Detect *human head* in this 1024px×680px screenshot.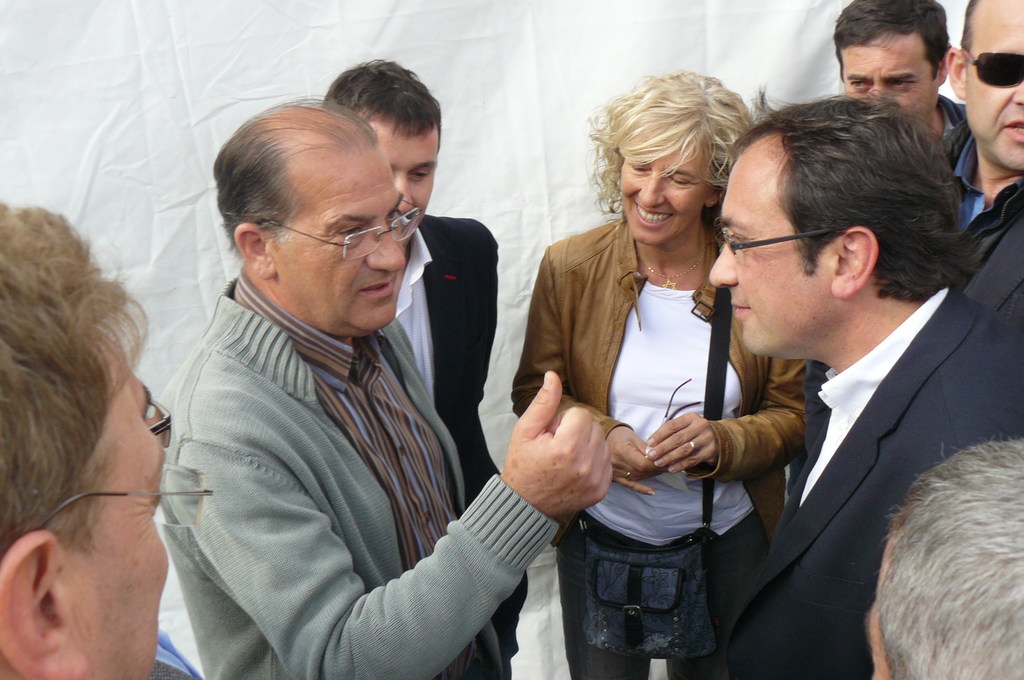
Detection: x1=0, y1=198, x2=168, y2=679.
